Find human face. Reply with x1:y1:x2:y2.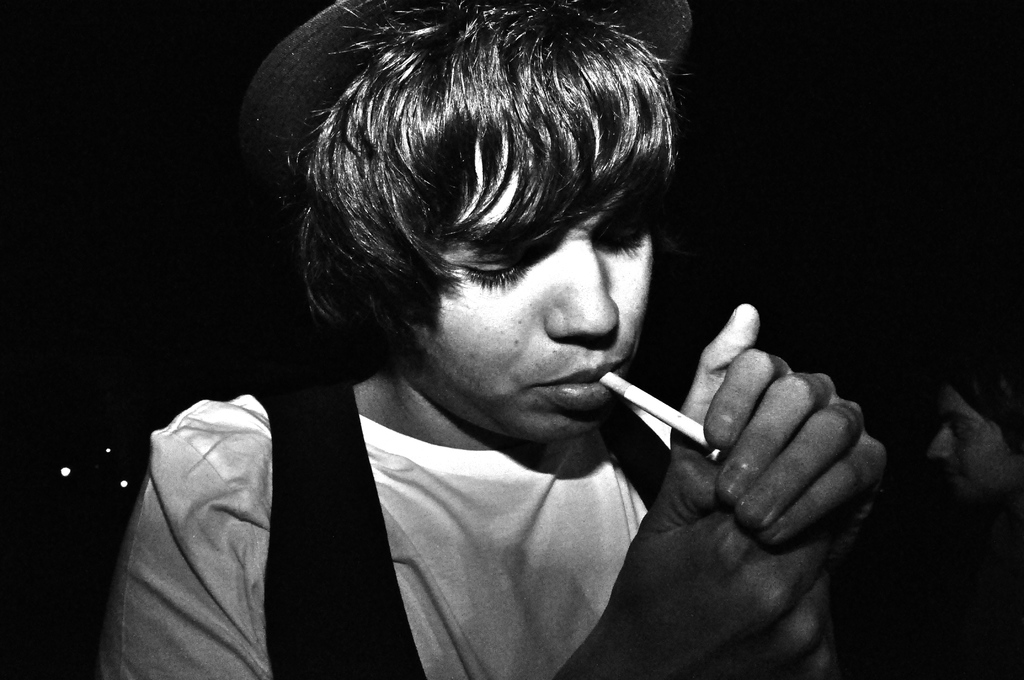
406:131:653:433.
